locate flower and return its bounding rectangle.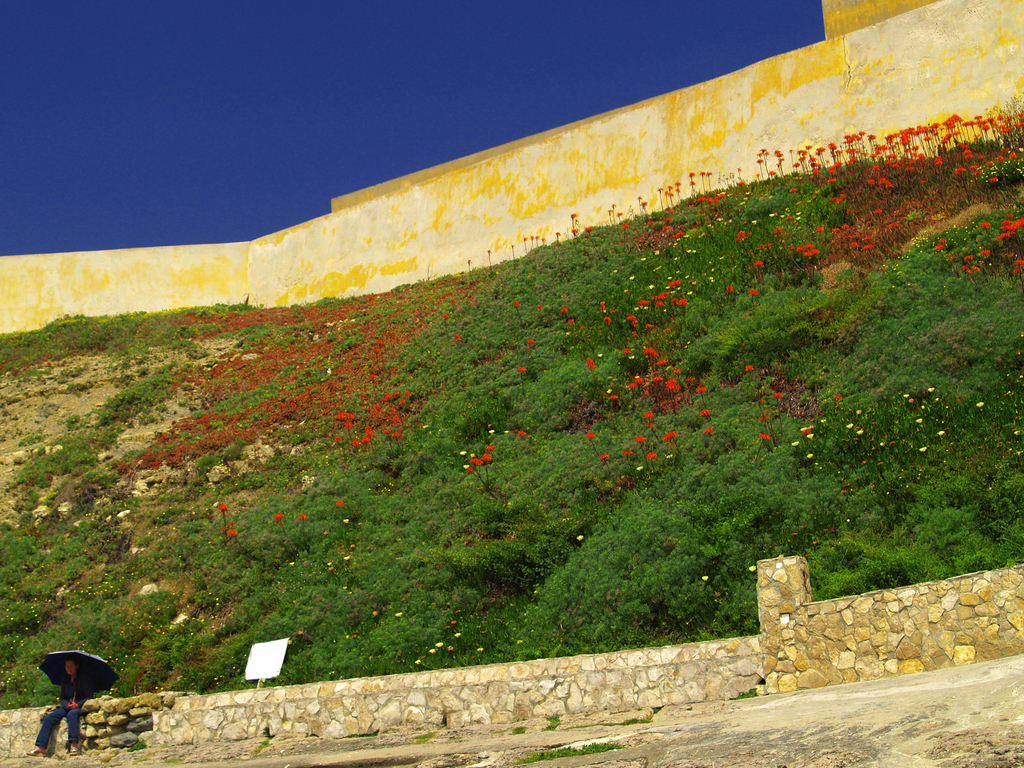
635 379 645 387.
